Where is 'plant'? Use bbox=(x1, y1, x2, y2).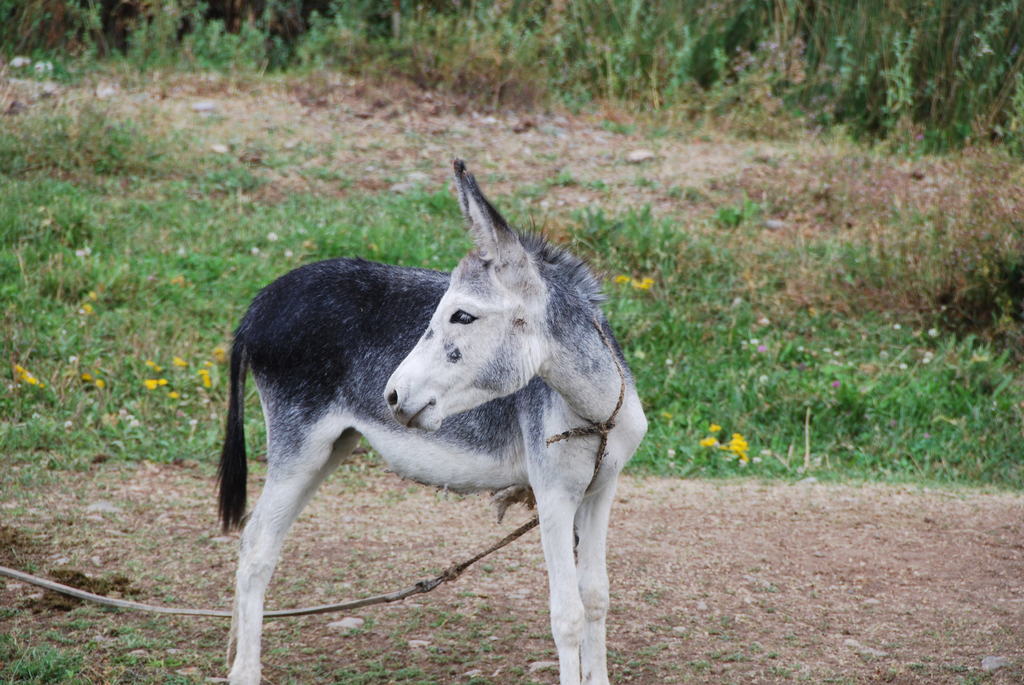
bbox=(268, 517, 554, 684).
